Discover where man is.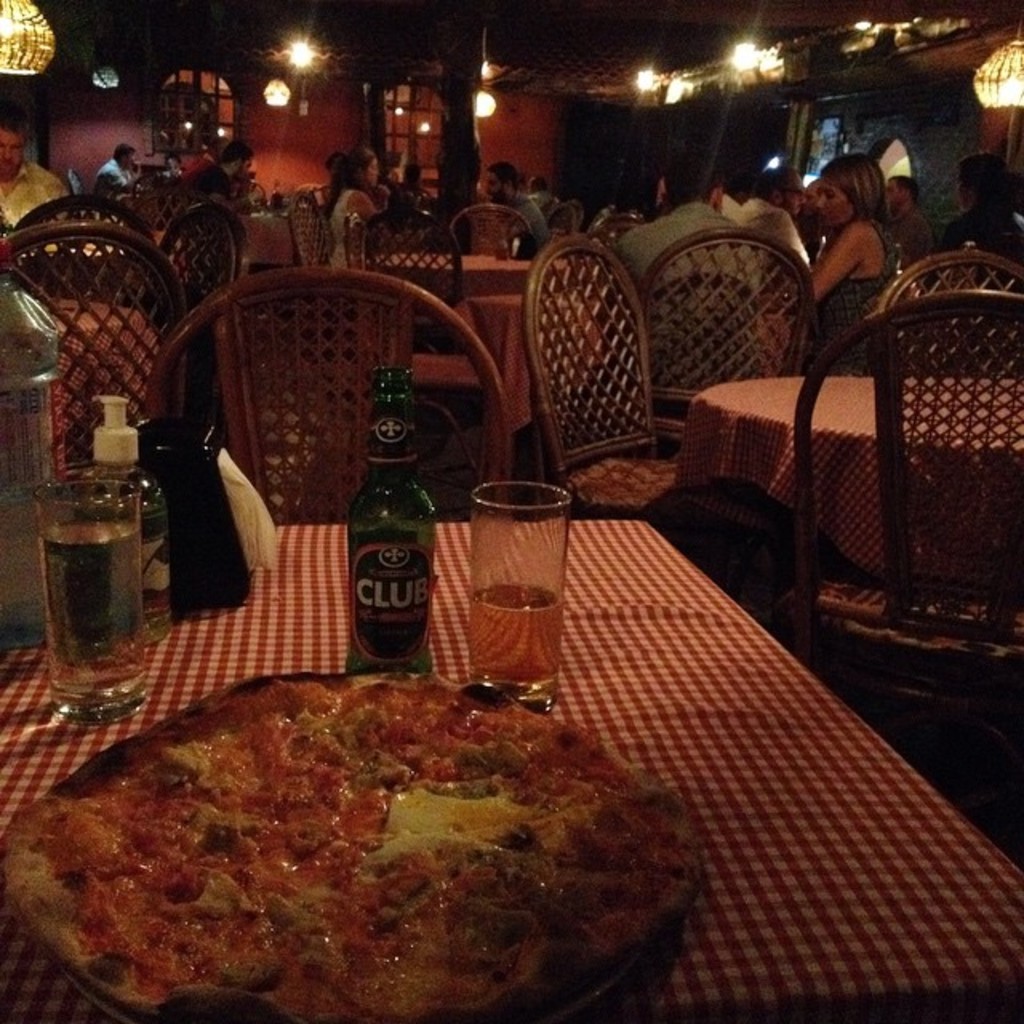
Discovered at left=738, top=170, right=811, bottom=269.
